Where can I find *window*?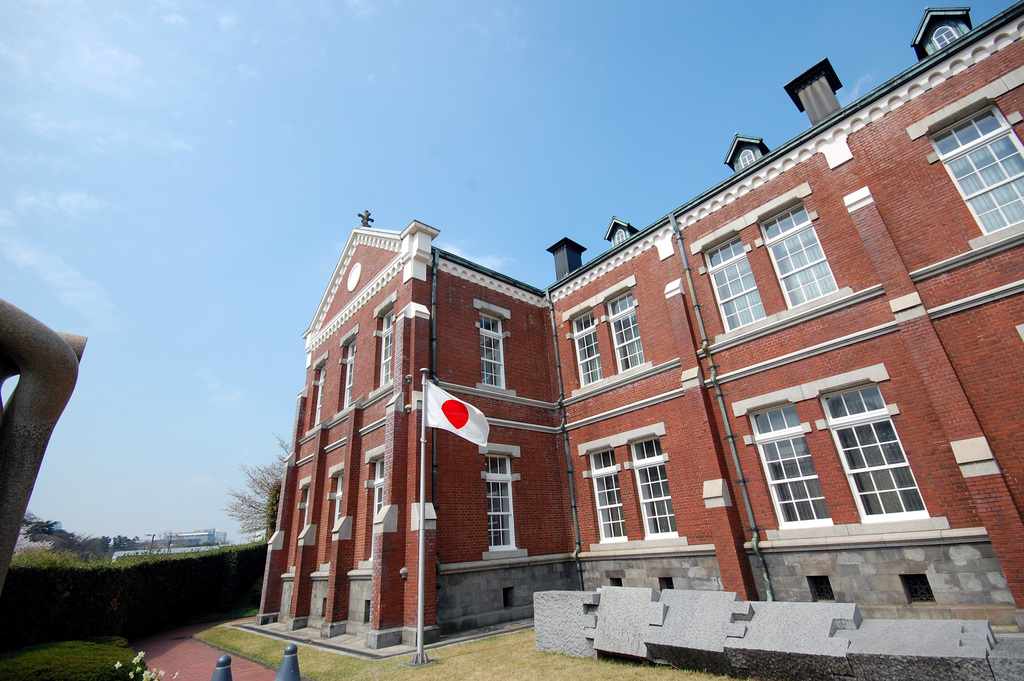
You can find it at {"left": 740, "top": 149, "right": 755, "bottom": 166}.
